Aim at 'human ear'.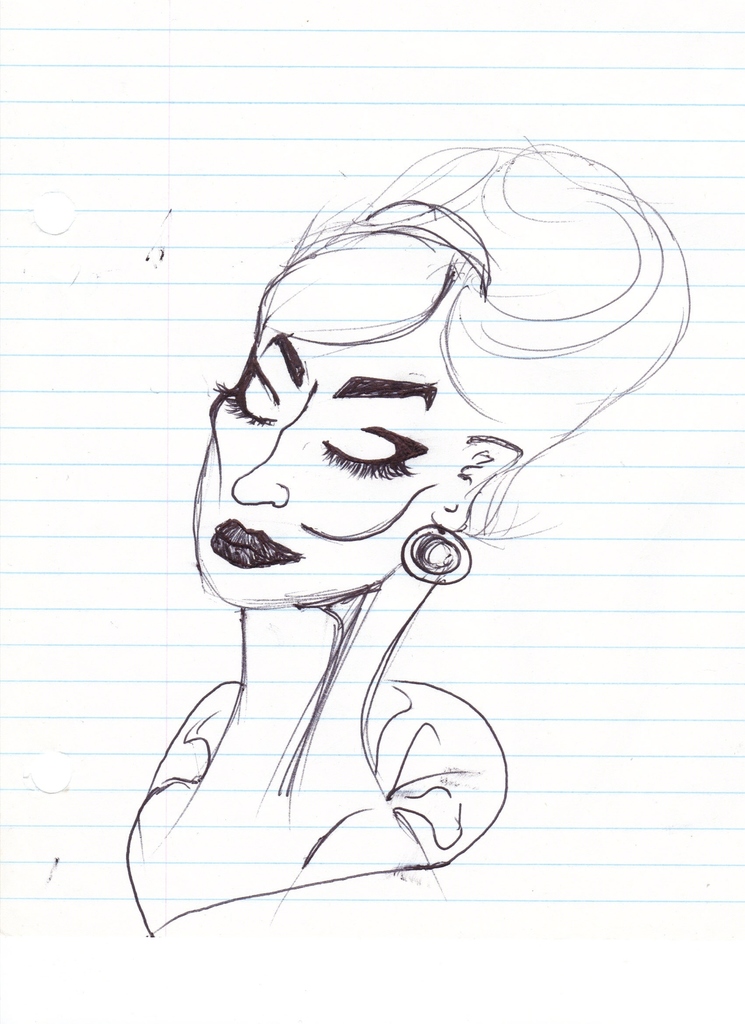
Aimed at 434:435:512:537.
